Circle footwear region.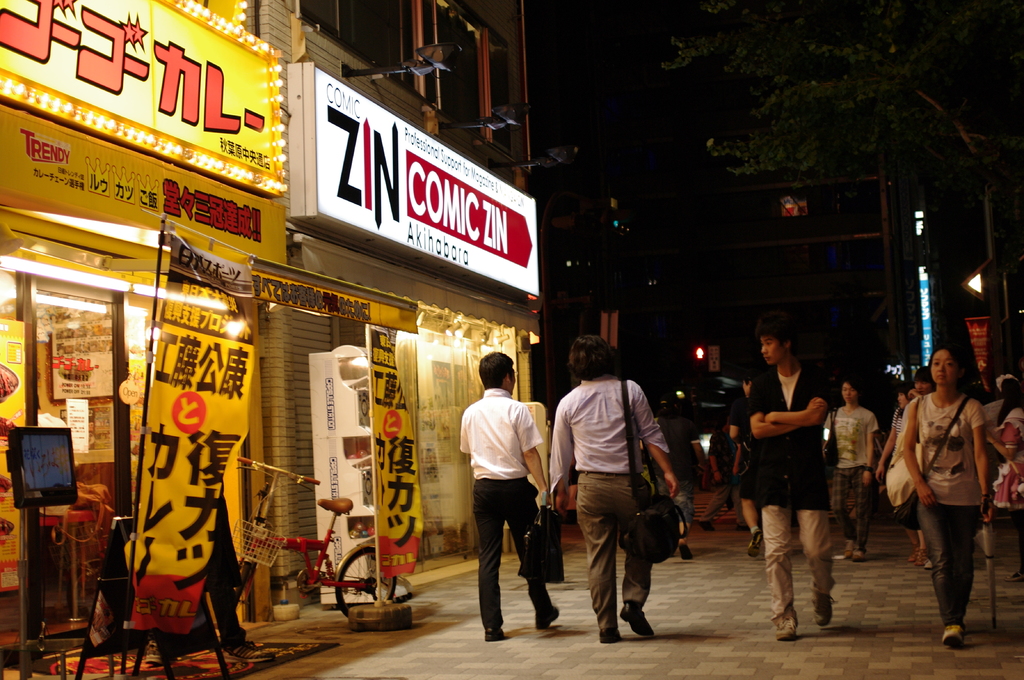
Region: 676/541/694/562.
